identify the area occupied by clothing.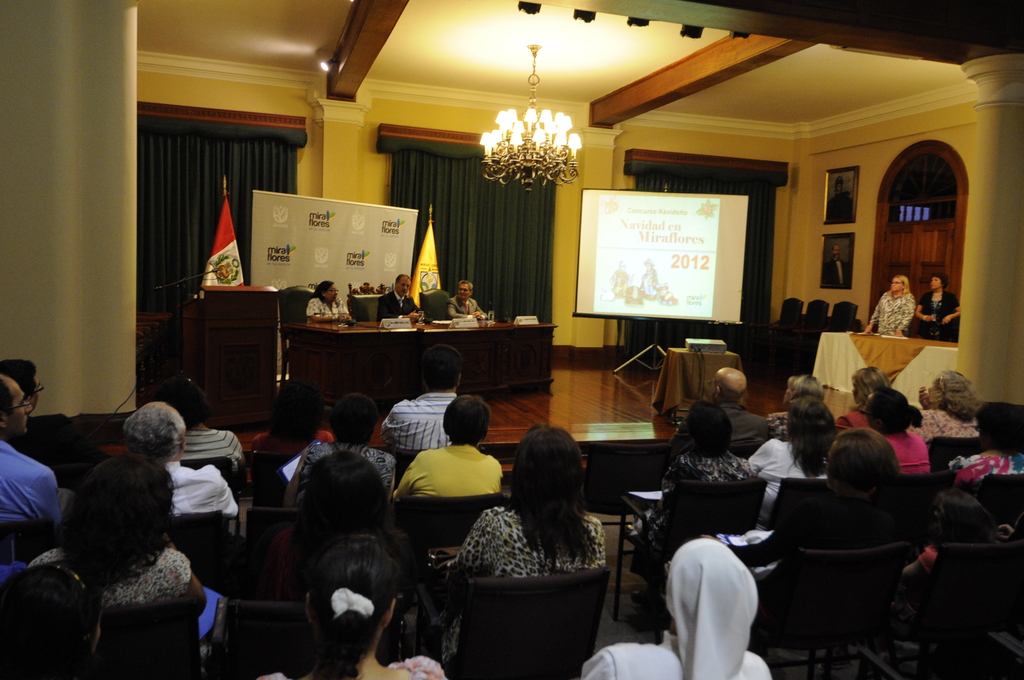
Area: 451:296:489:316.
